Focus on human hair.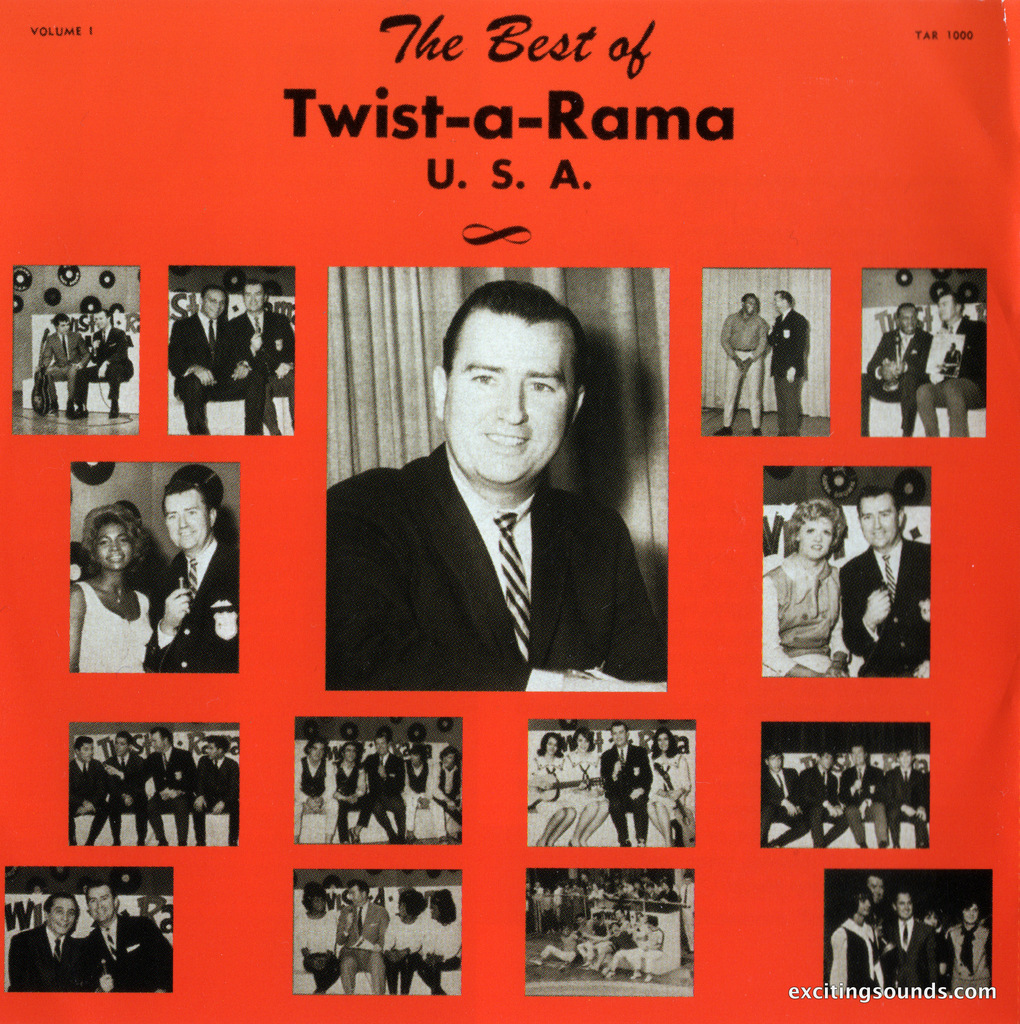
Focused at crop(355, 881, 366, 899).
